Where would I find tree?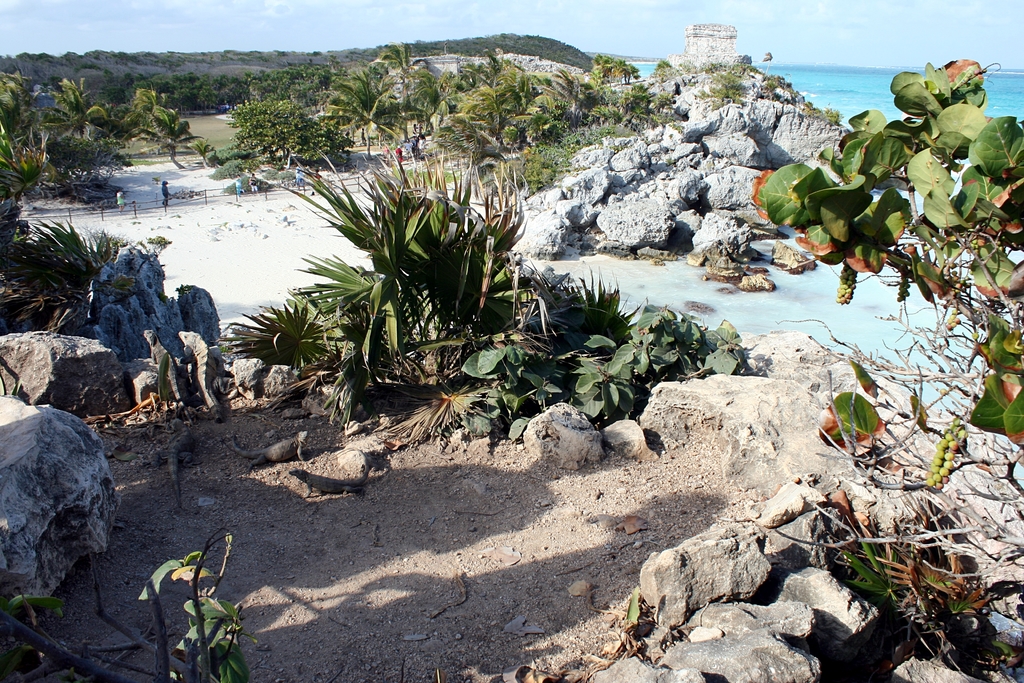
At [x1=0, y1=69, x2=27, y2=123].
